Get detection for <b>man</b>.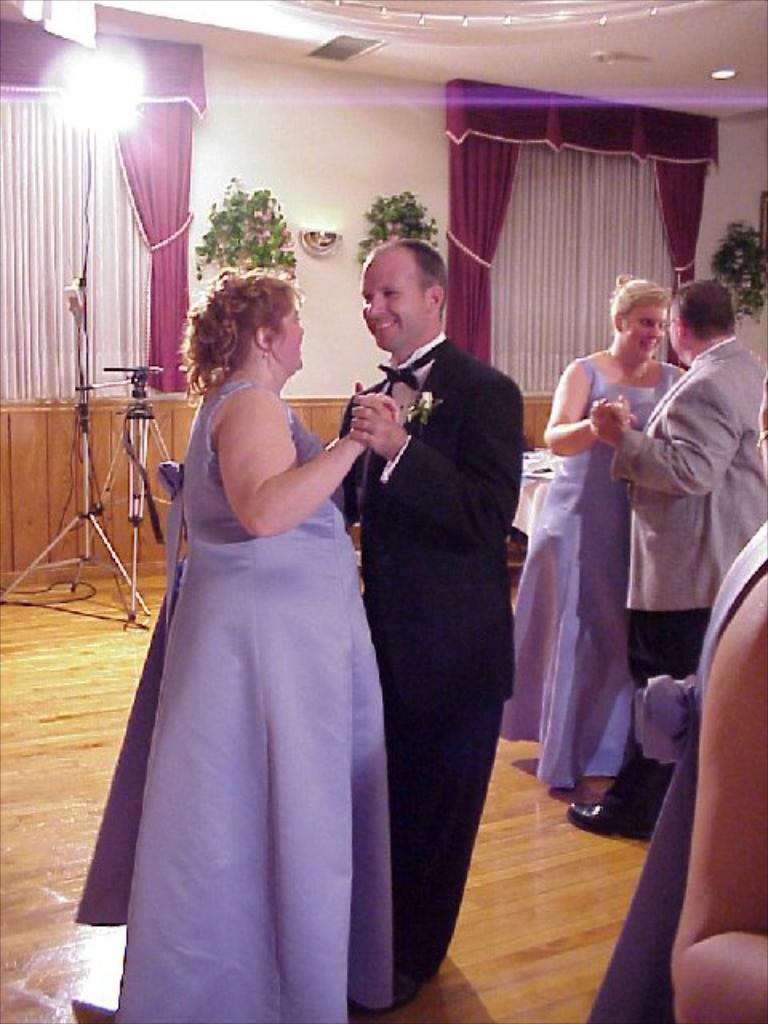
Detection: {"left": 310, "top": 229, "right": 534, "bottom": 997}.
